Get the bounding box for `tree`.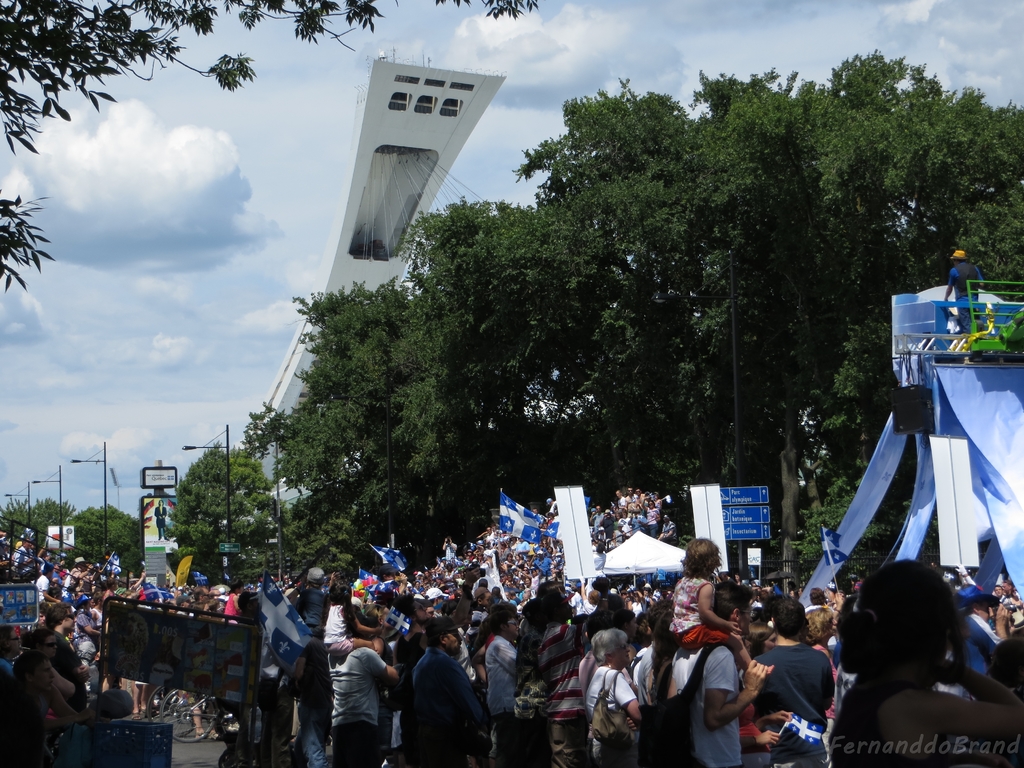
{"left": 282, "top": 51, "right": 1023, "bottom": 584}.
